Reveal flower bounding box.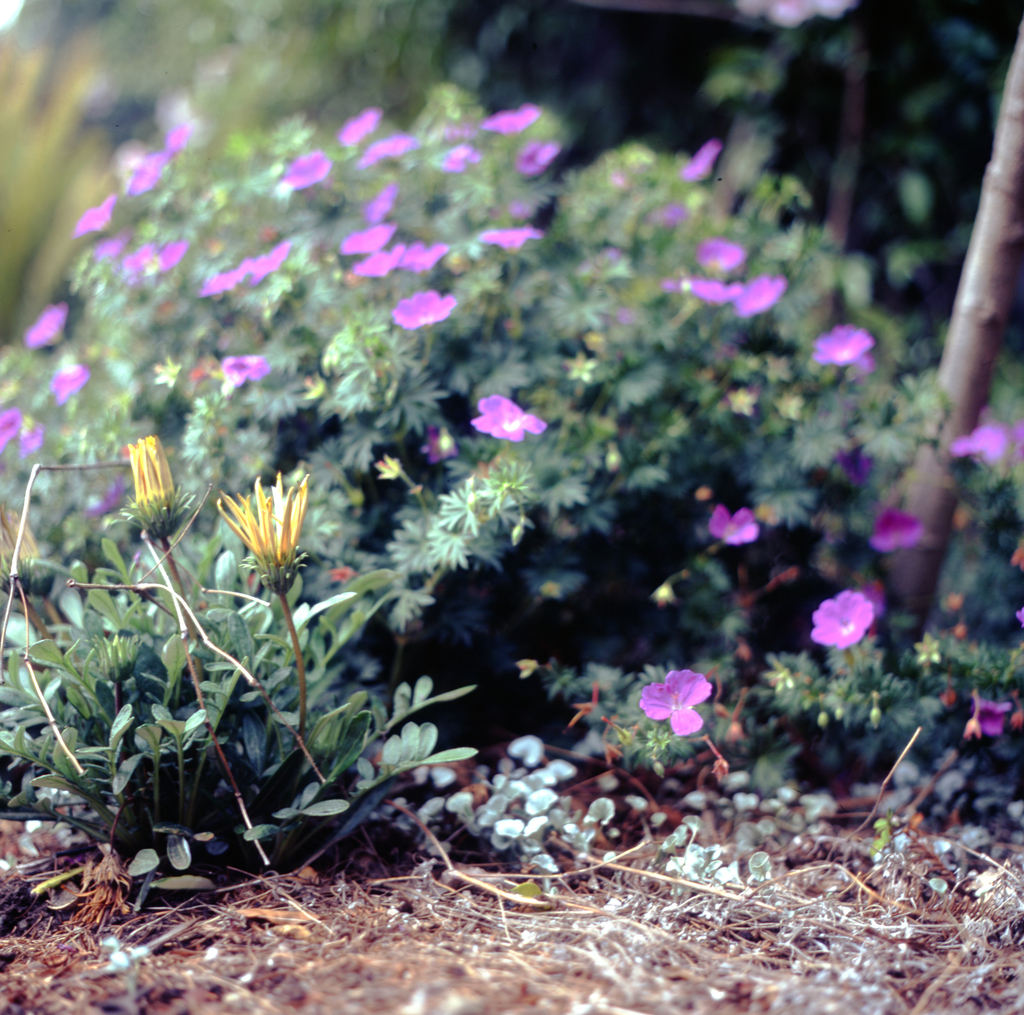
Revealed: select_region(119, 434, 192, 543).
